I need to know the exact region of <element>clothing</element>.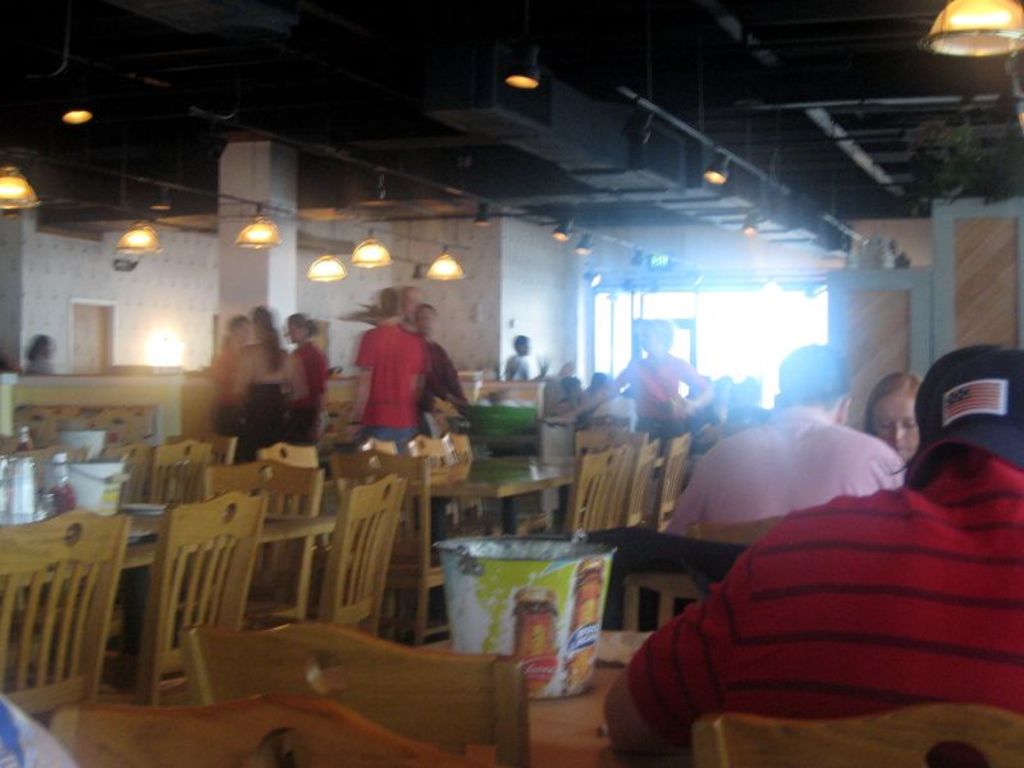
Region: [left=654, top=401, right=913, bottom=541].
